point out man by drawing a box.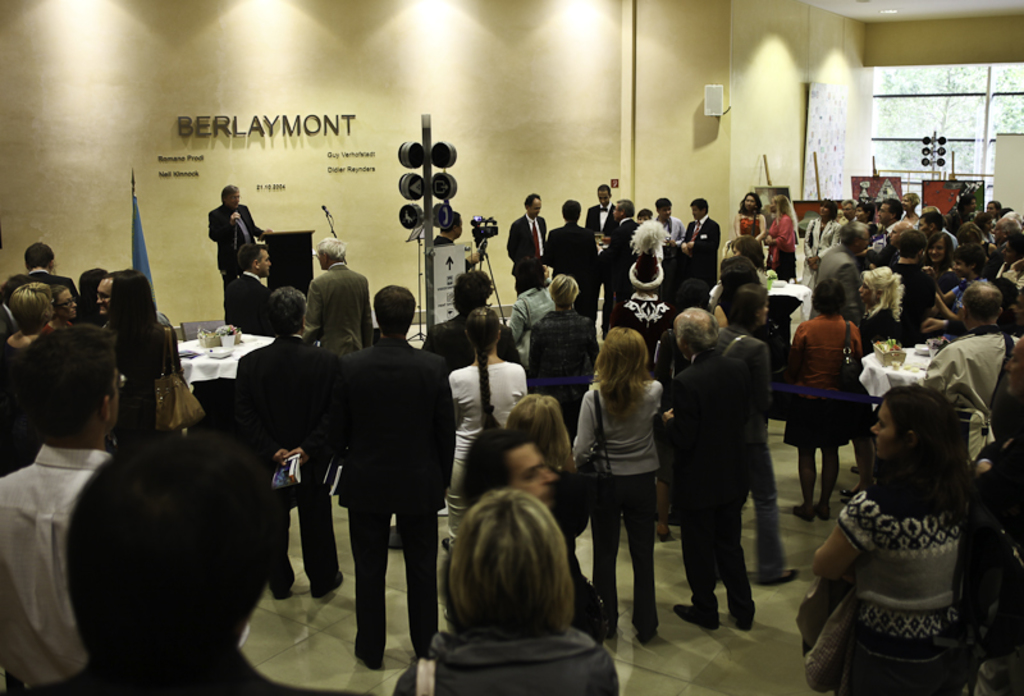
[x1=877, y1=197, x2=901, y2=233].
